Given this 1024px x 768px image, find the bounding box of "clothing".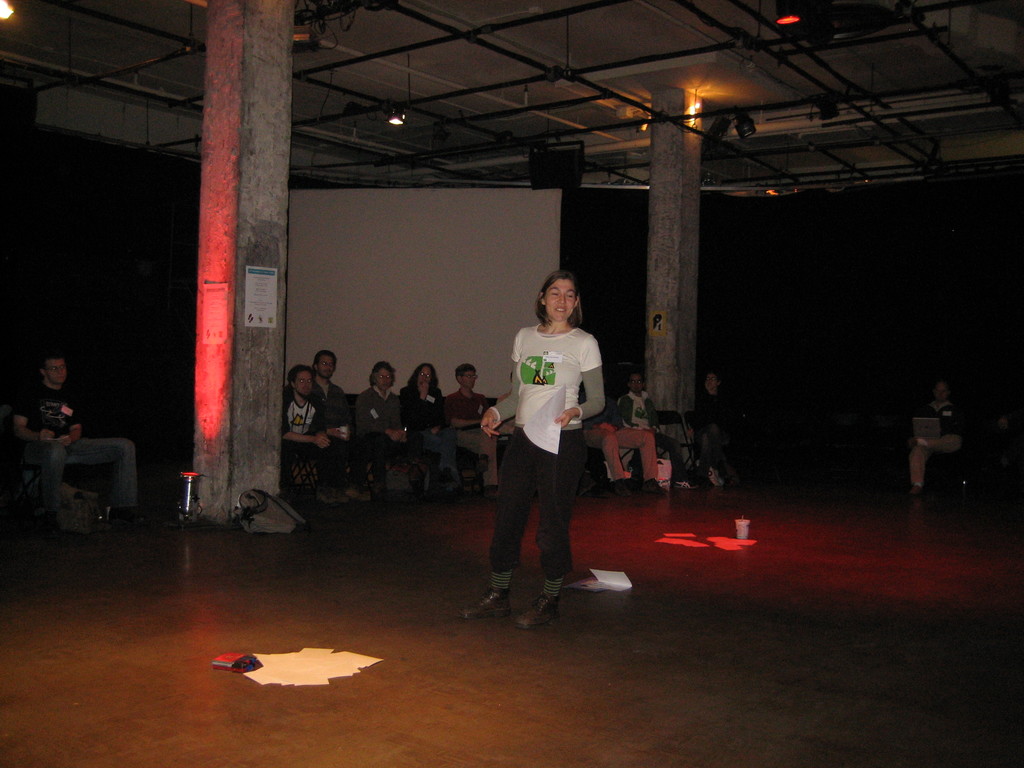
[left=306, top=373, right=355, bottom=456].
